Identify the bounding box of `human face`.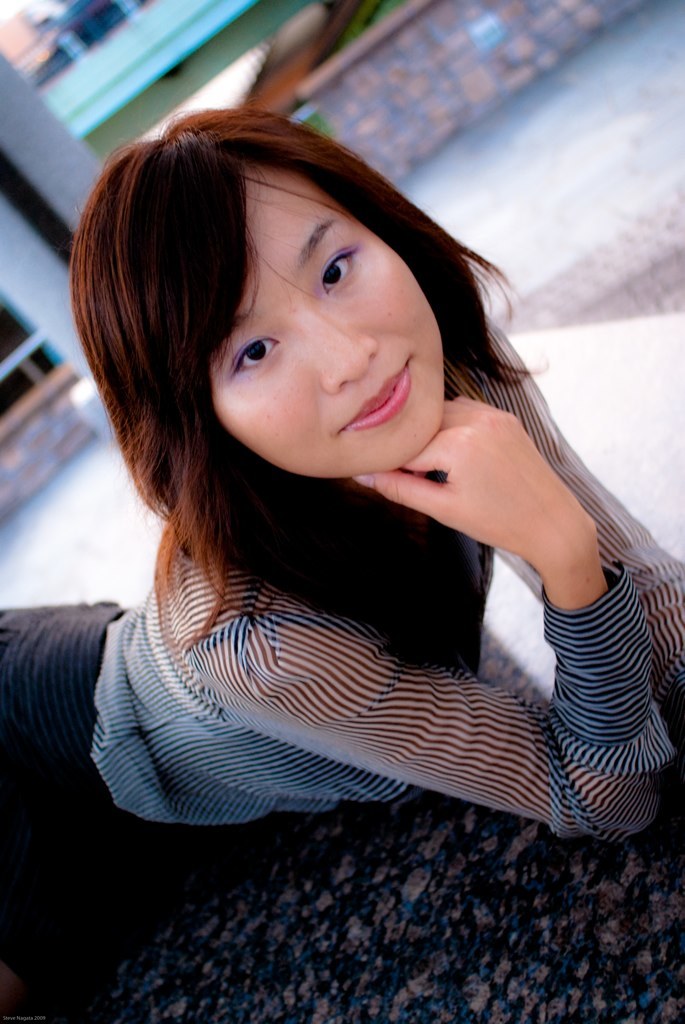
bbox=[210, 161, 445, 480].
